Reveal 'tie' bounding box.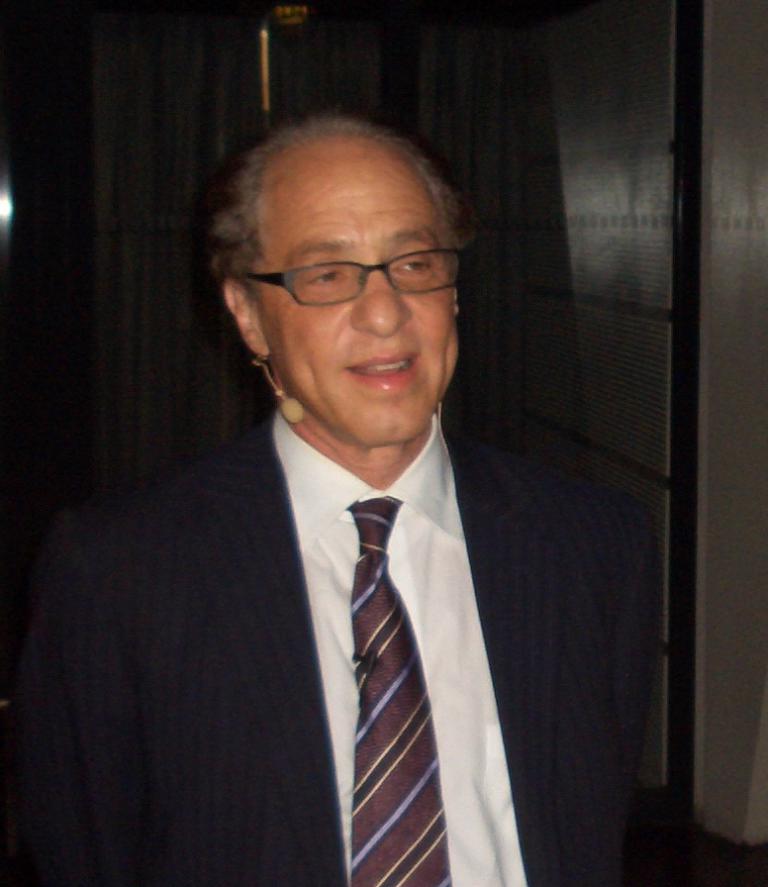
Revealed: <region>336, 502, 453, 886</region>.
